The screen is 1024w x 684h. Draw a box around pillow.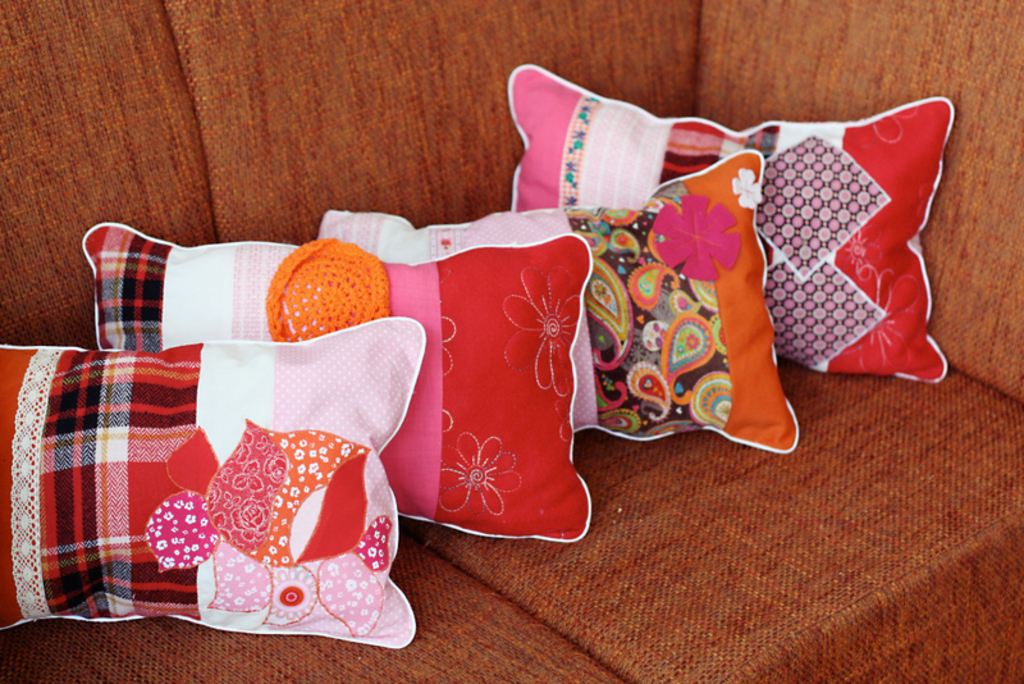
83/228/598/552.
